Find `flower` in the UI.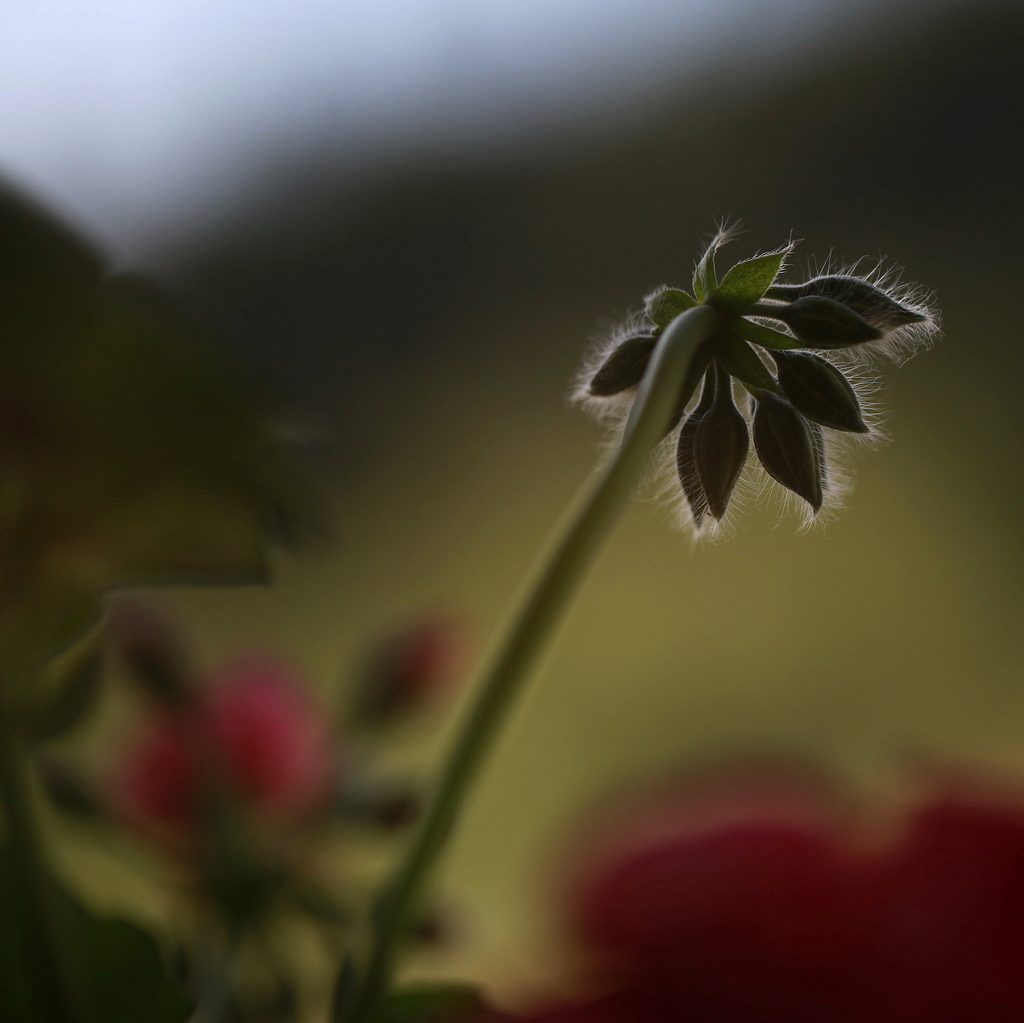
UI element at <box>99,658,337,880</box>.
